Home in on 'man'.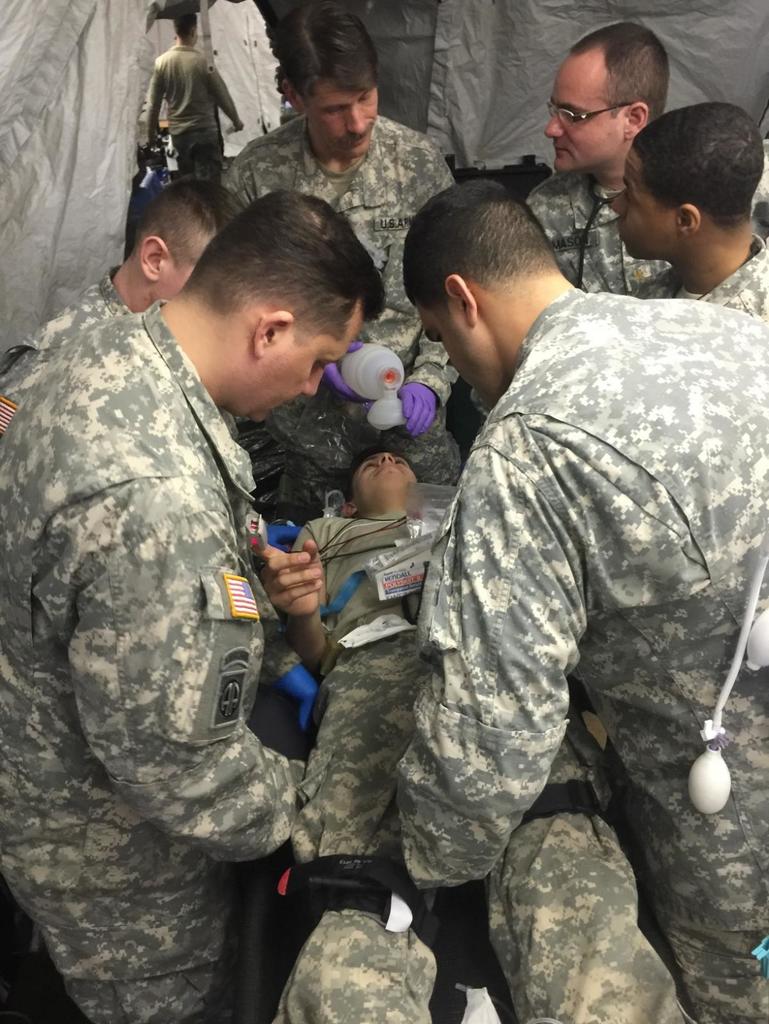
Homed in at pyautogui.locateOnScreen(0, 187, 386, 1023).
